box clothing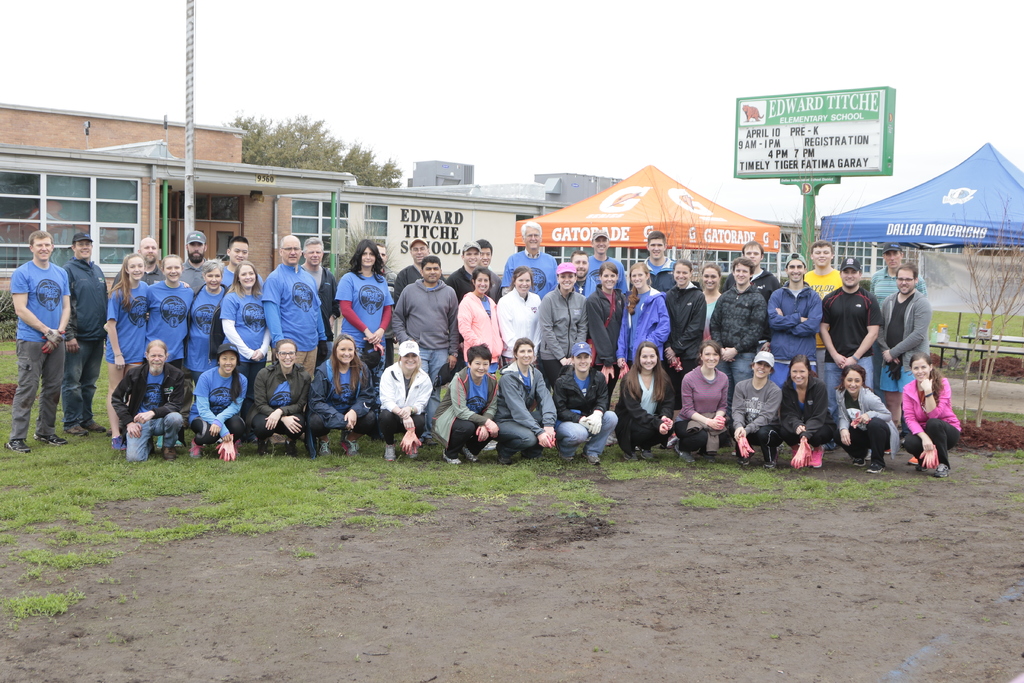
<region>538, 286, 588, 390</region>
